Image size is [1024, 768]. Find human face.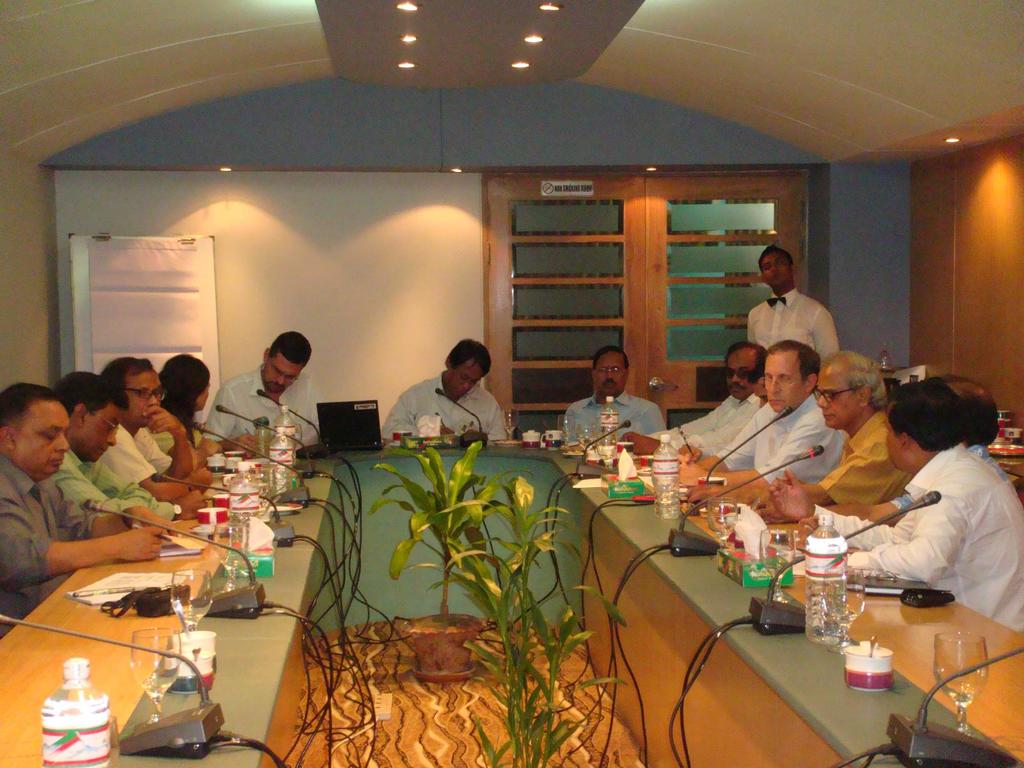
BBox(762, 355, 811, 408).
